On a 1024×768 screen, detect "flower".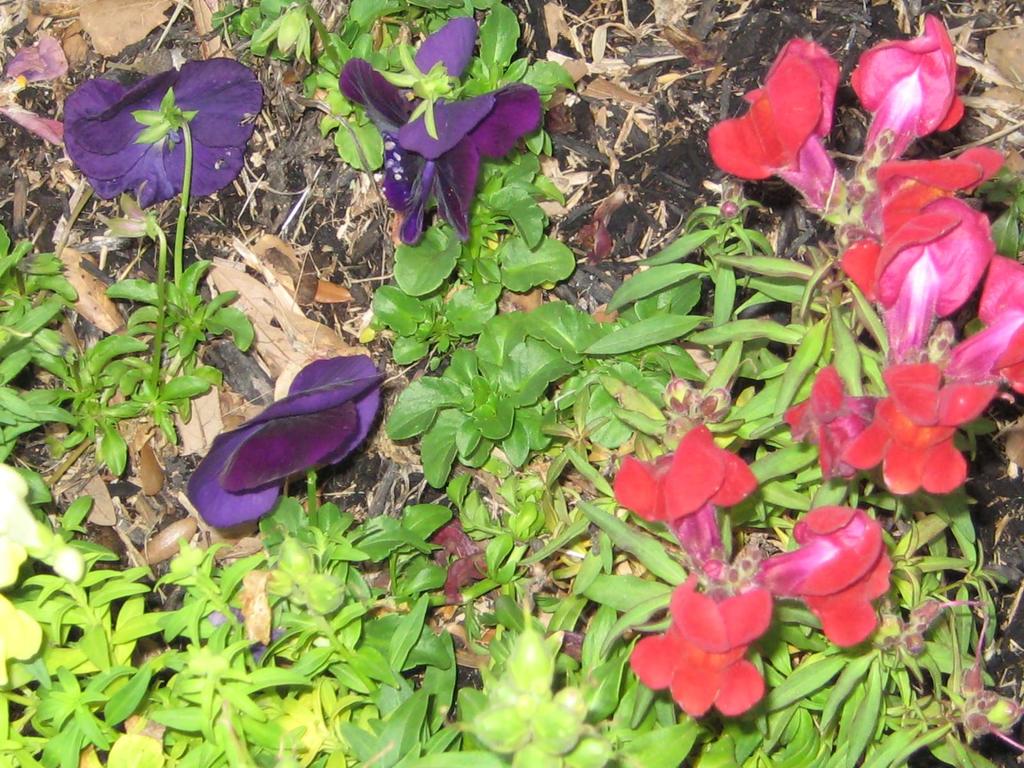
<bbox>852, 361, 991, 500</bbox>.
